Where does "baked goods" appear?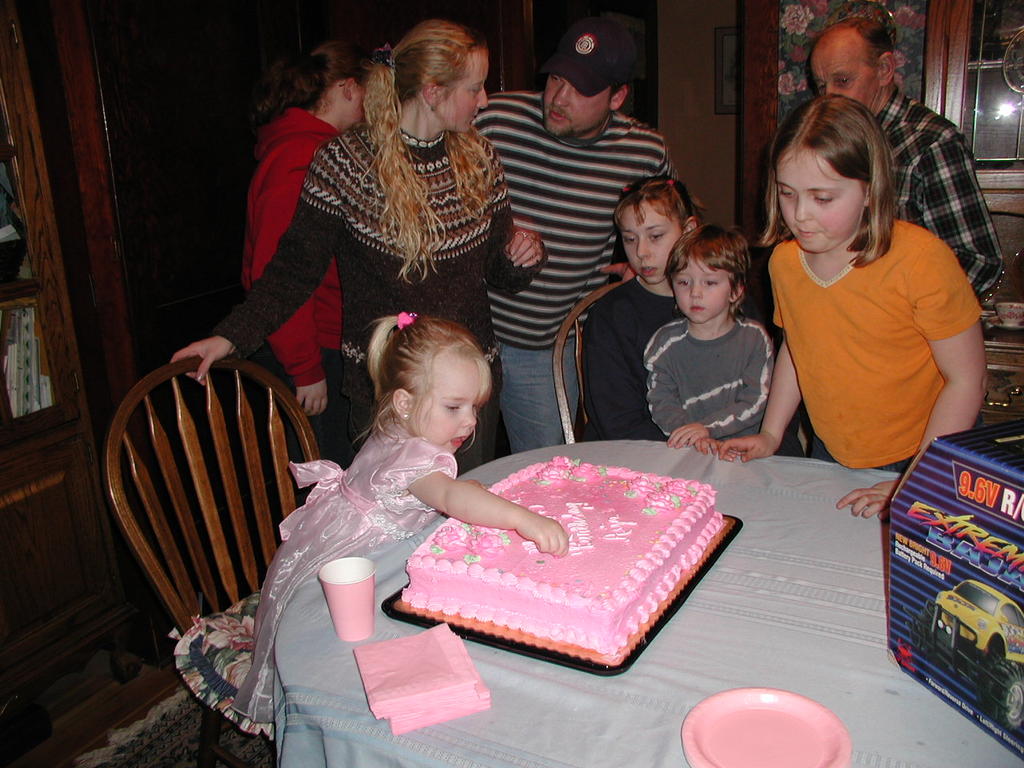
Appears at {"left": 390, "top": 458, "right": 735, "bottom": 672}.
